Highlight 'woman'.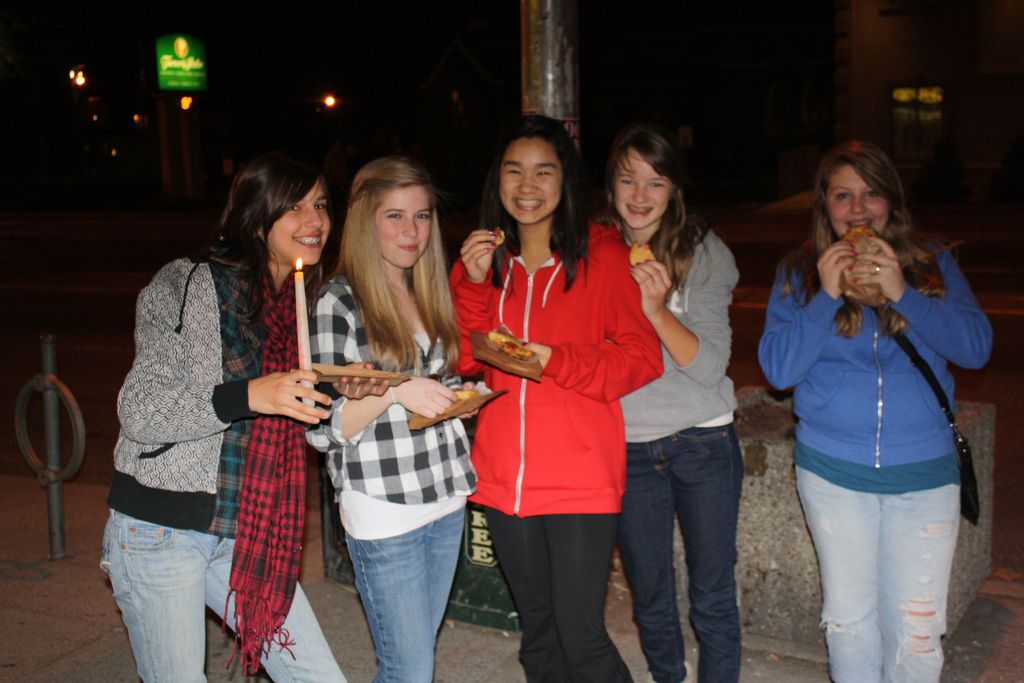
Highlighted region: locate(305, 160, 484, 682).
